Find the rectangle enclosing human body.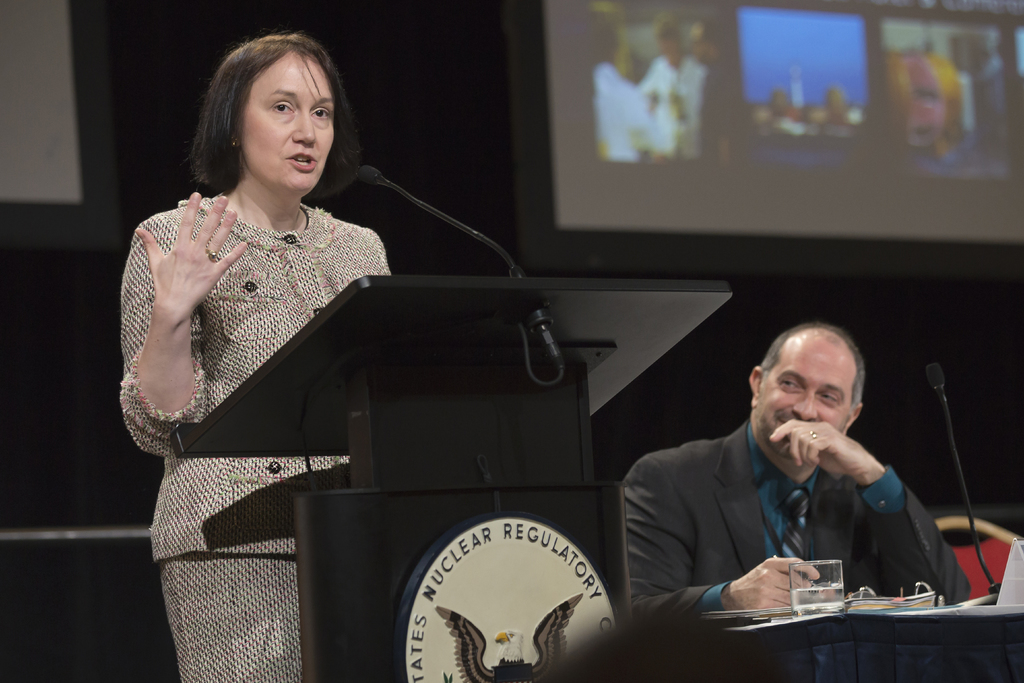
select_region(626, 310, 954, 616).
